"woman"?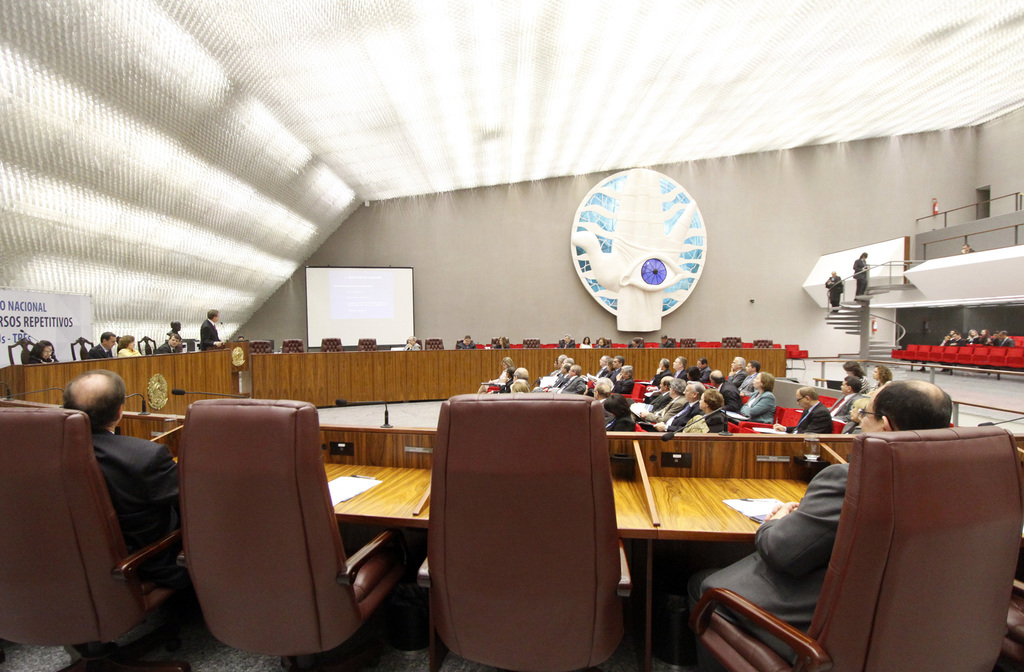
740/374/776/423
